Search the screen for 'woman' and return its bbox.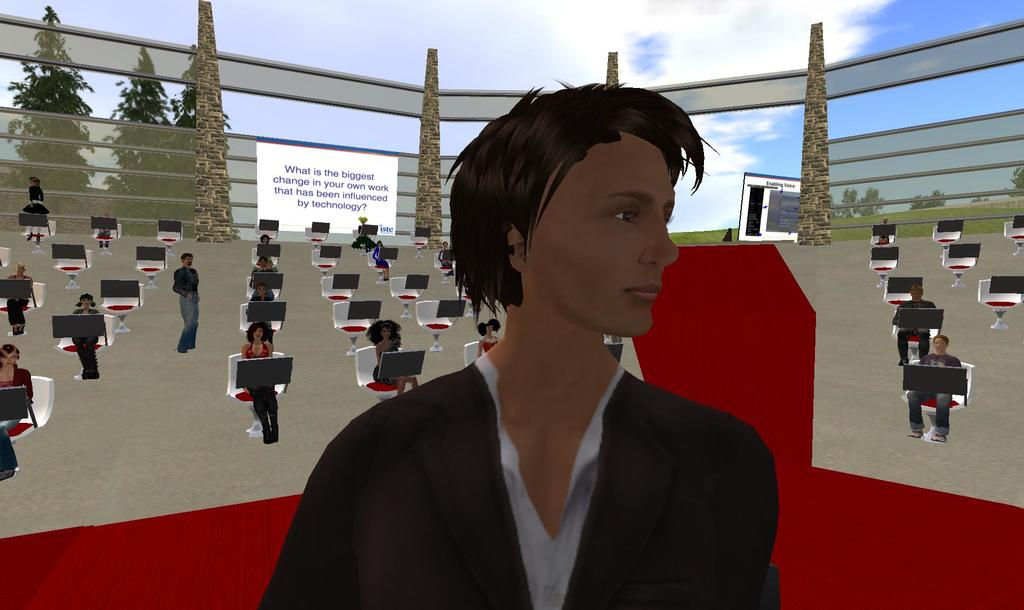
Found: BBox(349, 214, 376, 252).
